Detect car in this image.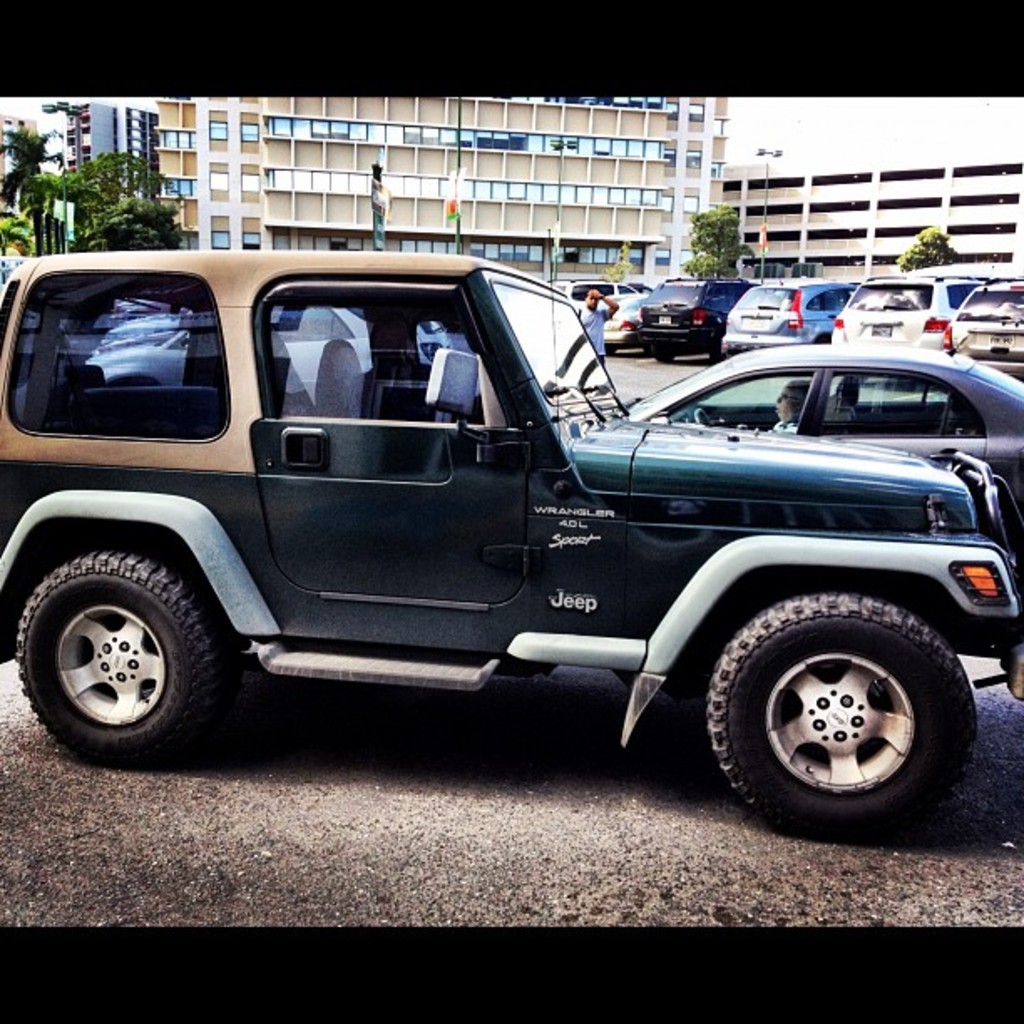
Detection: 0/214/1023/823.
